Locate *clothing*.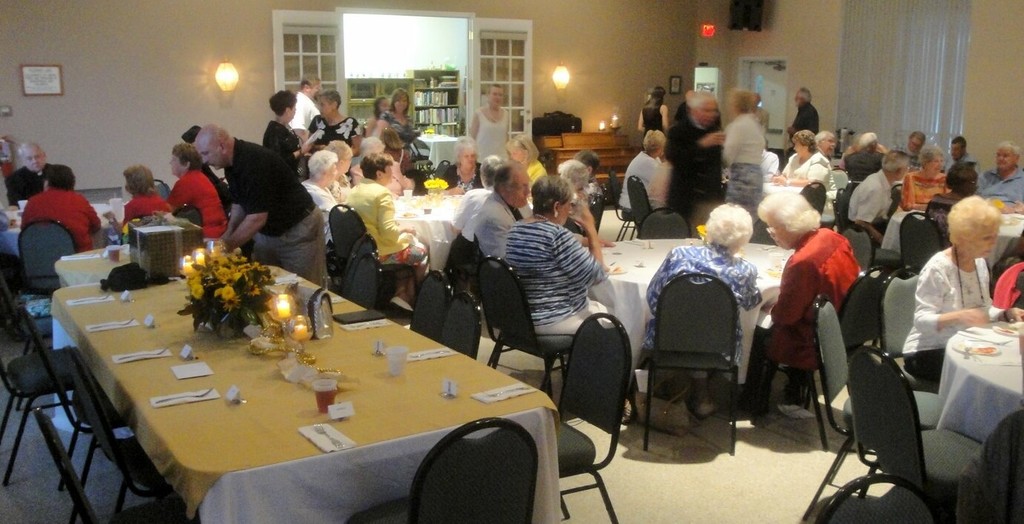
Bounding box: pyautogui.locateOnScreen(636, 99, 661, 140).
